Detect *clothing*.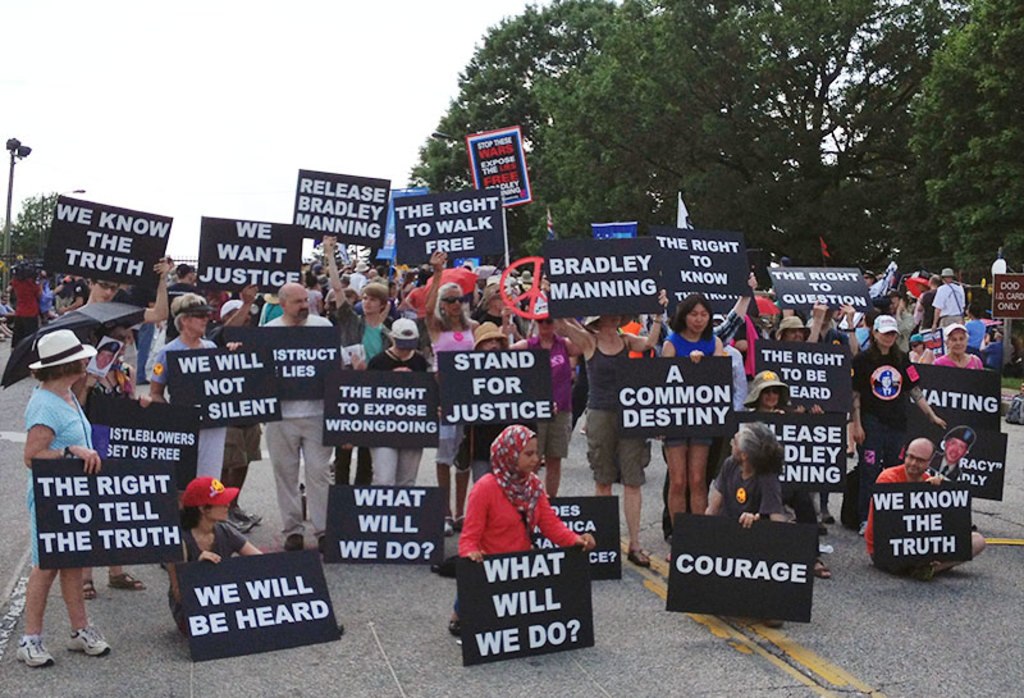
Detected at Rect(457, 466, 586, 612).
